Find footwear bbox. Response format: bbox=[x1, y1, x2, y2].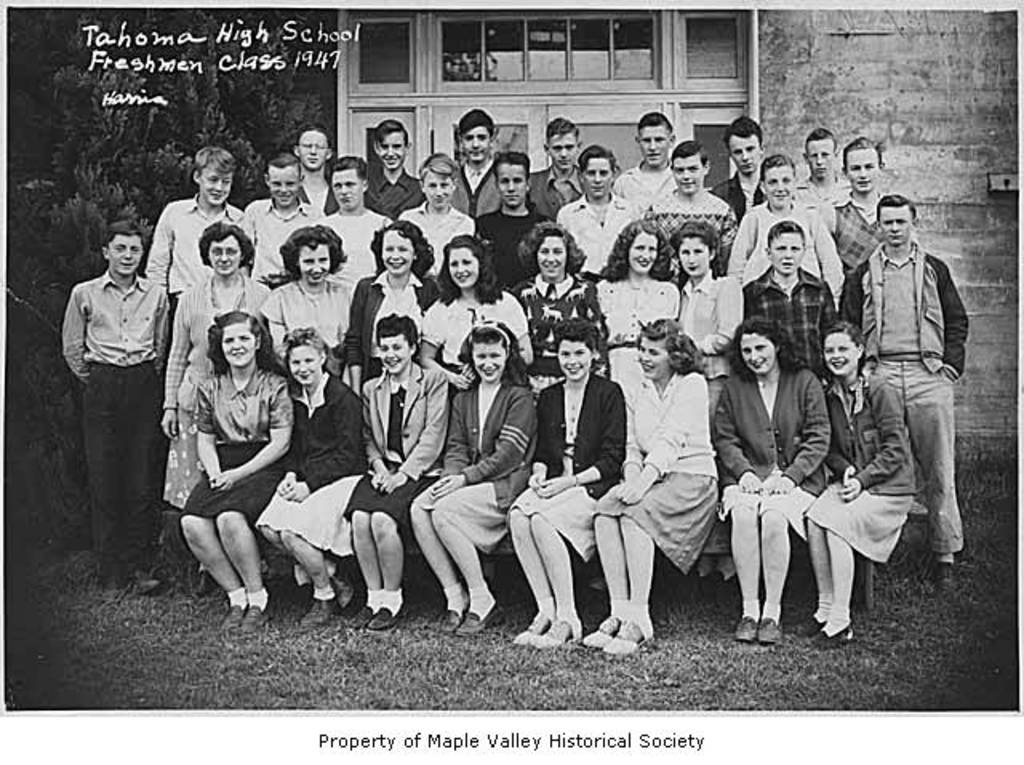
bbox=[222, 602, 242, 635].
